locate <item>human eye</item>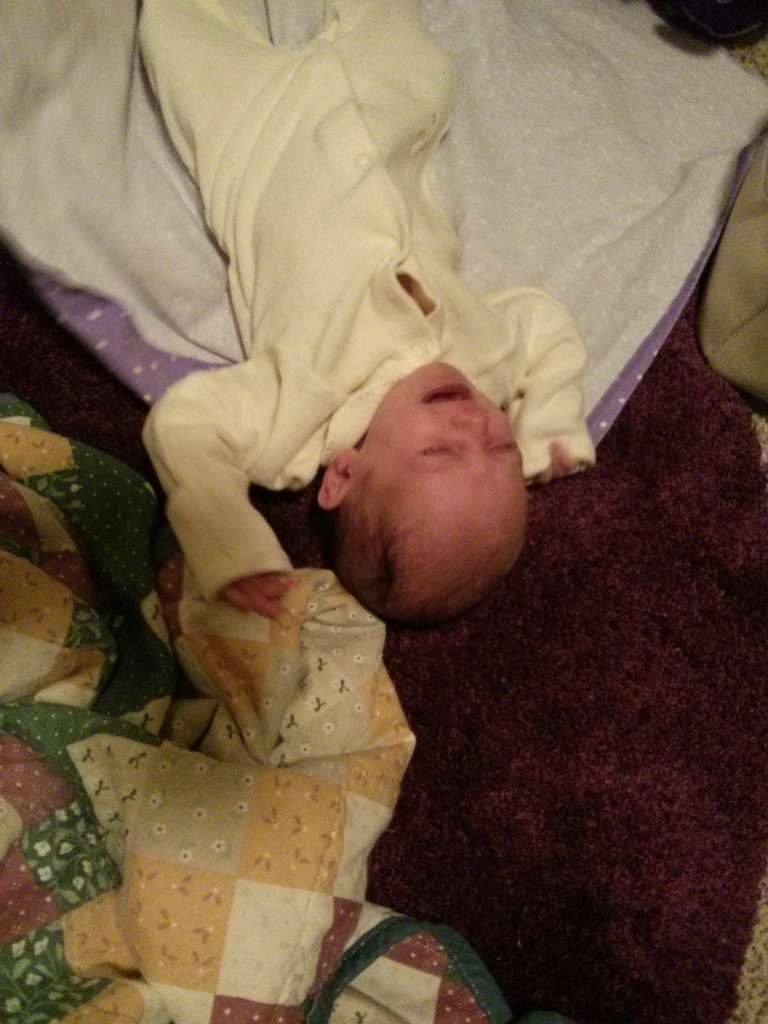
Rect(415, 438, 457, 459)
